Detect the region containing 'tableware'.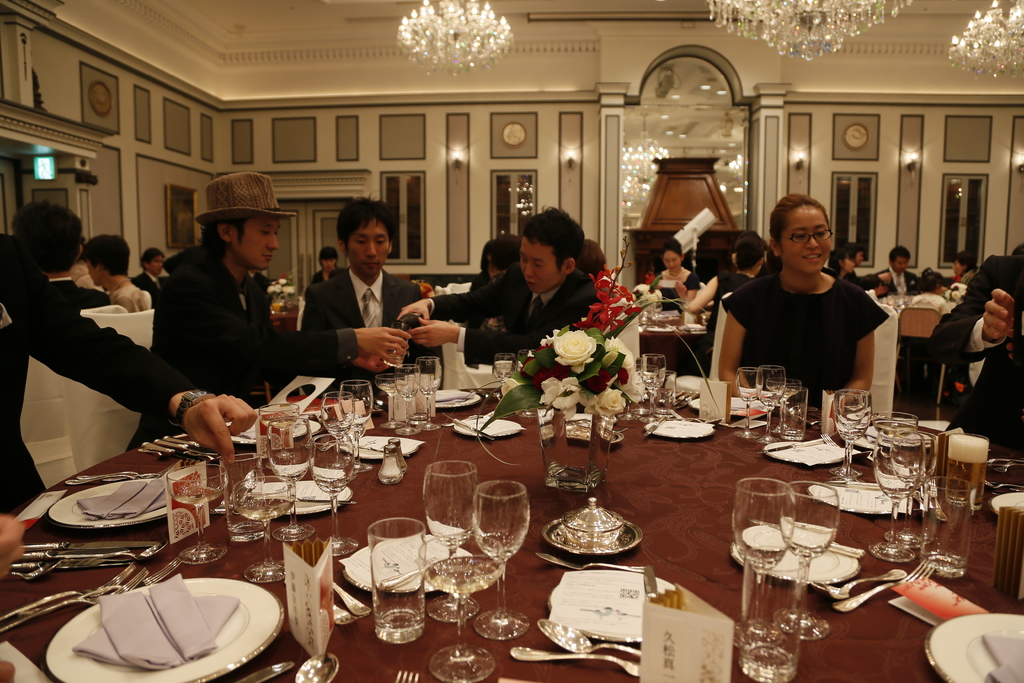
region(733, 526, 861, 586).
